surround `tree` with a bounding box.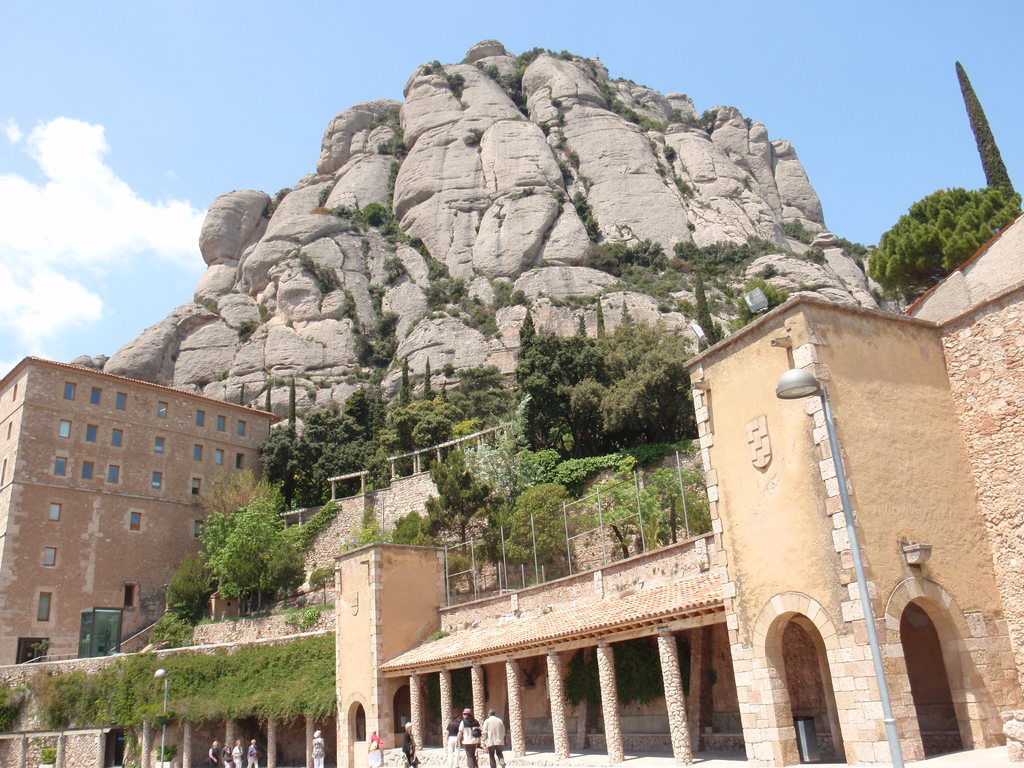
crop(644, 459, 710, 545).
